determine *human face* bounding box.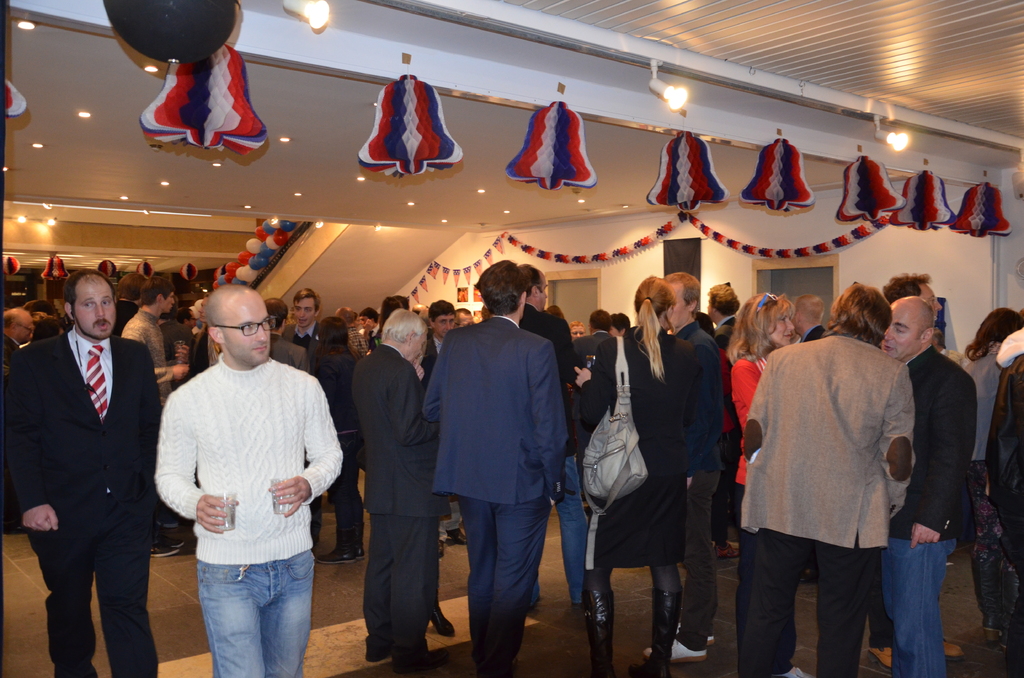
Determined: x1=770 y1=309 x2=796 y2=347.
